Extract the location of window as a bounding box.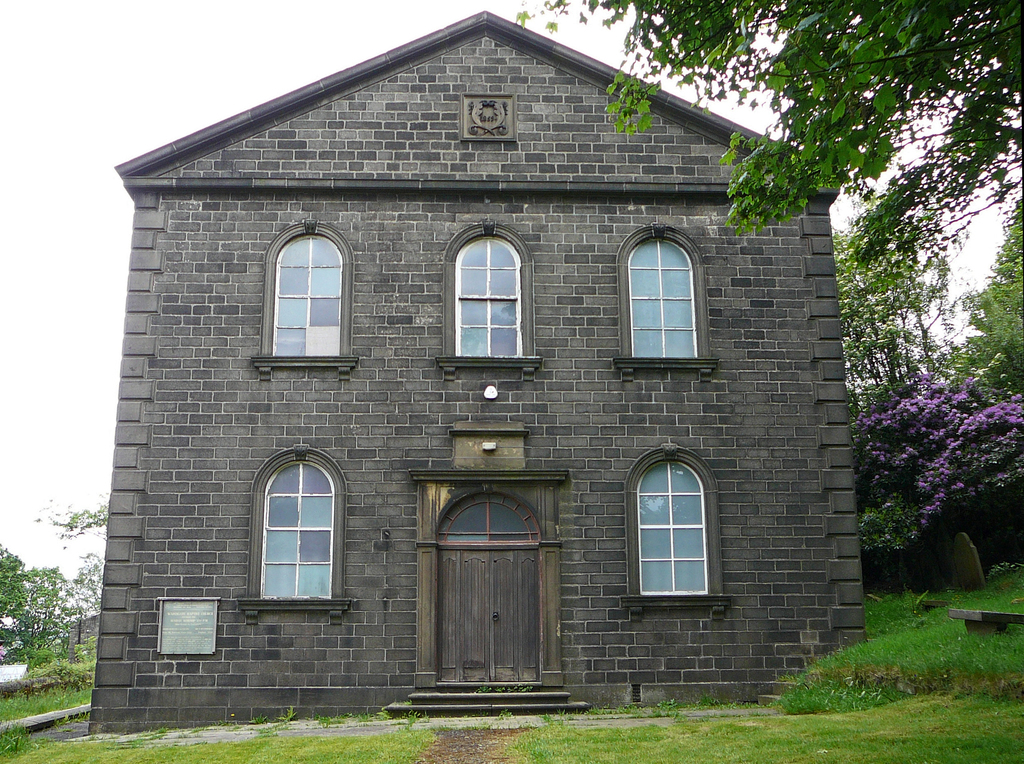
pyautogui.locateOnScreen(253, 220, 374, 369).
